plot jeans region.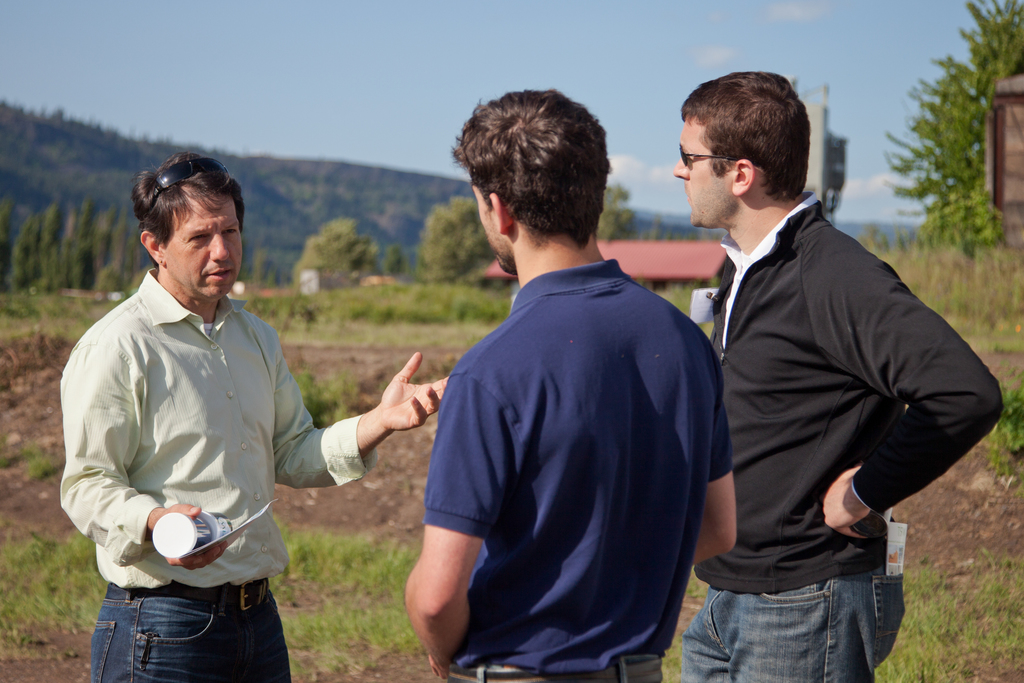
Plotted at detection(684, 559, 908, 682).
